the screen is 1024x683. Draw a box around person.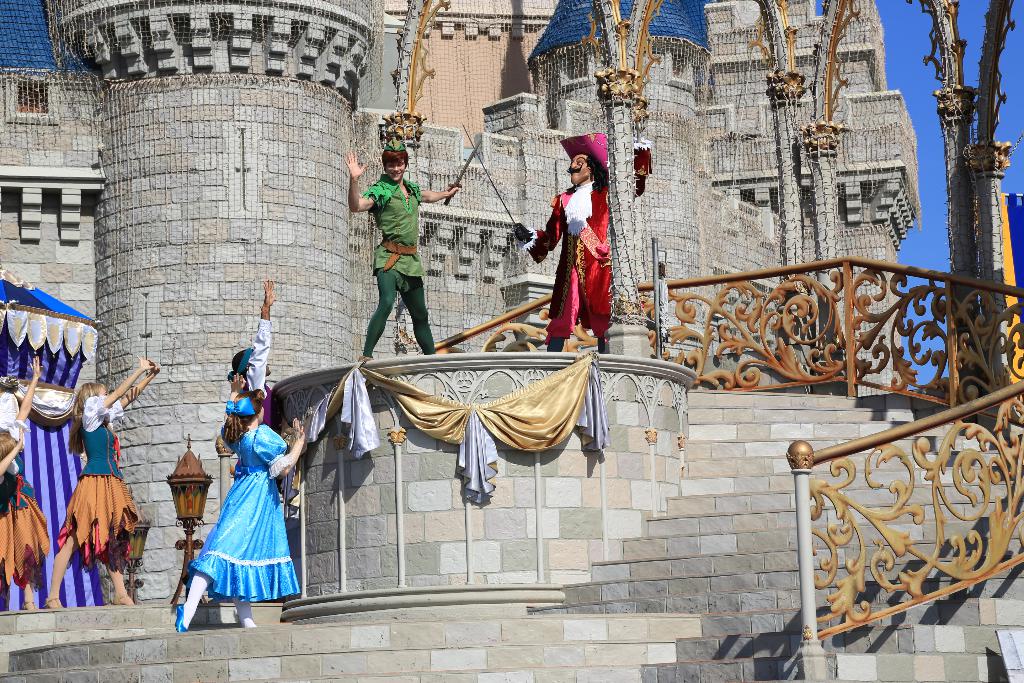
[left=0, top=342, right=61, bottom=619].
